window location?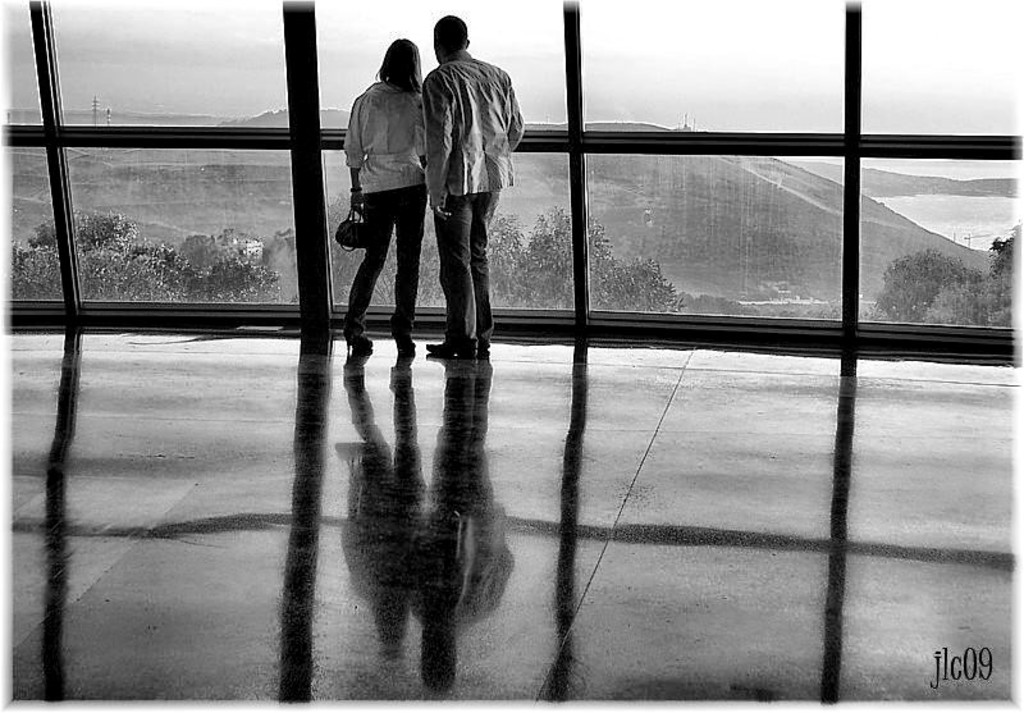
(65,143,306,315)
